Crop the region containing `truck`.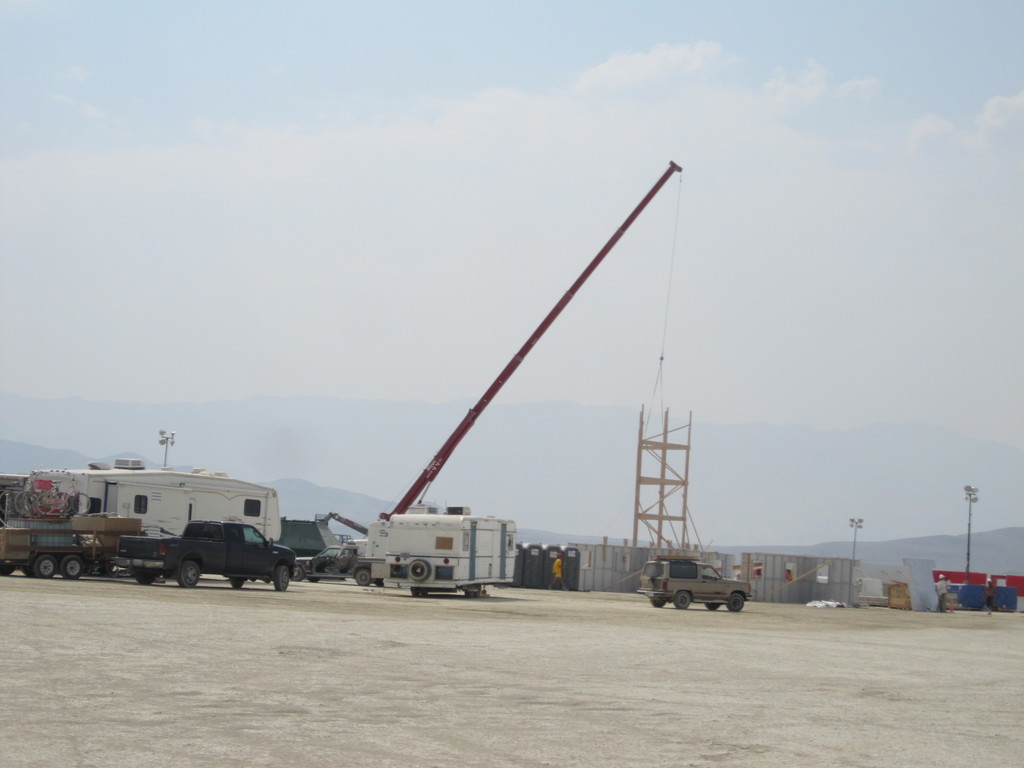
Crop region: 307, 505, 530, 589.
